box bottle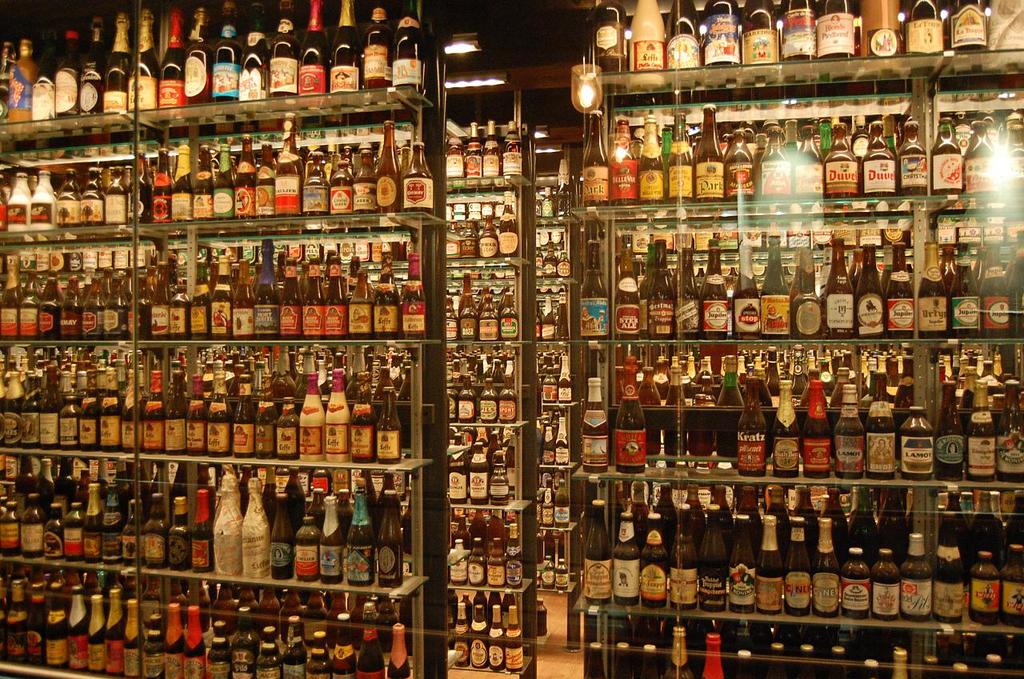
[47, 578, 74, 670]
